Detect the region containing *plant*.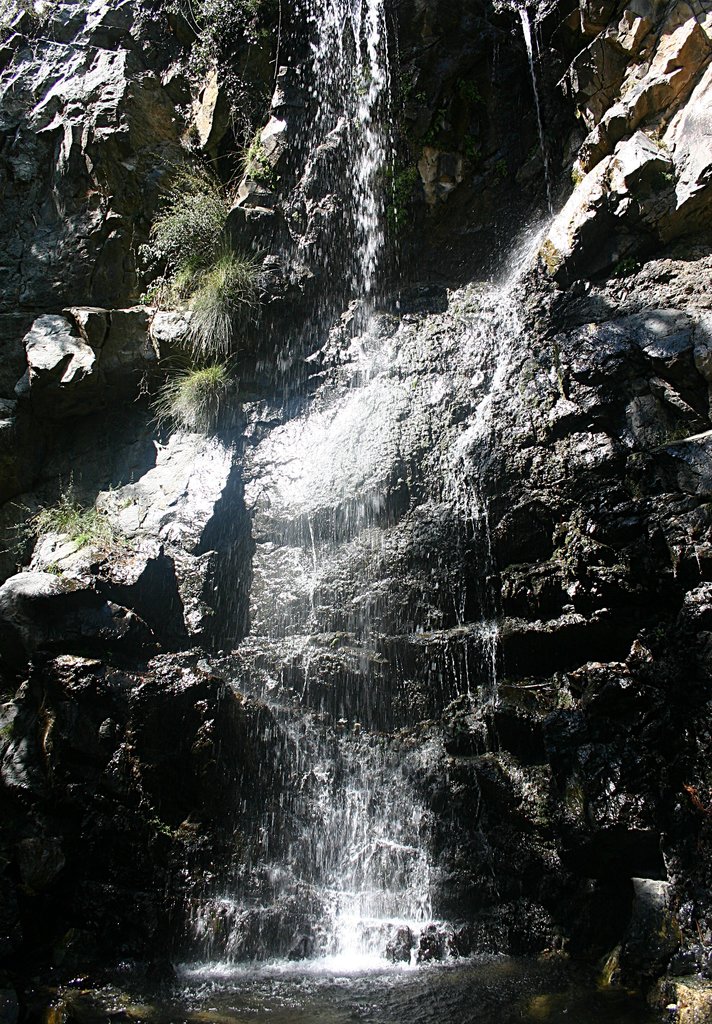
[left=3, top=476, right=116, bottom=564].
